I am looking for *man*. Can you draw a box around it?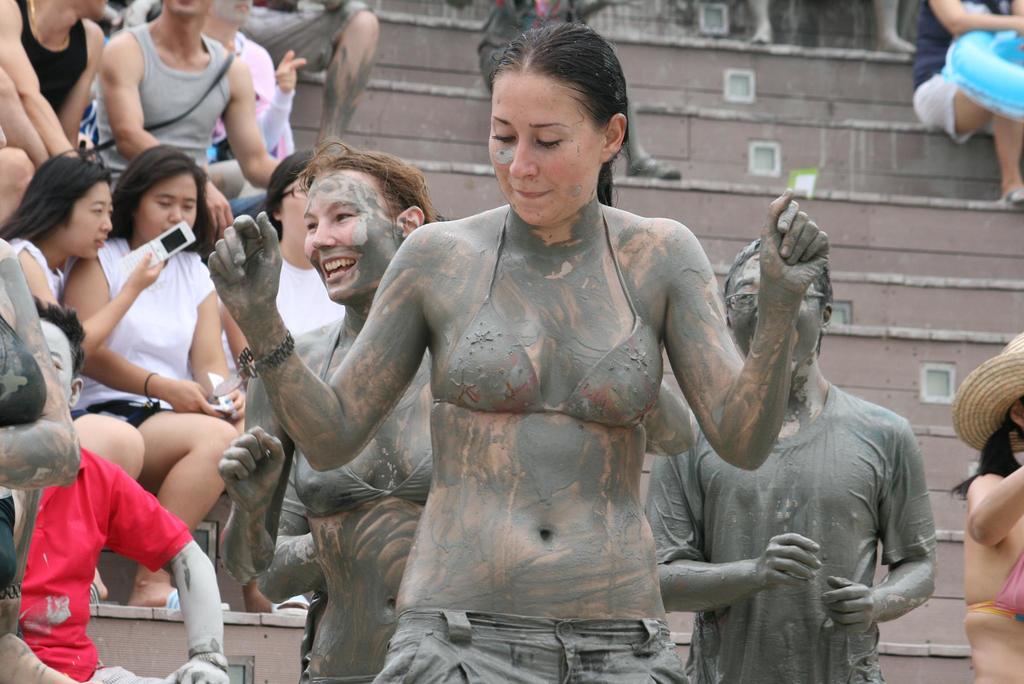
Sure, the bounding box is 97:0:277:243.
